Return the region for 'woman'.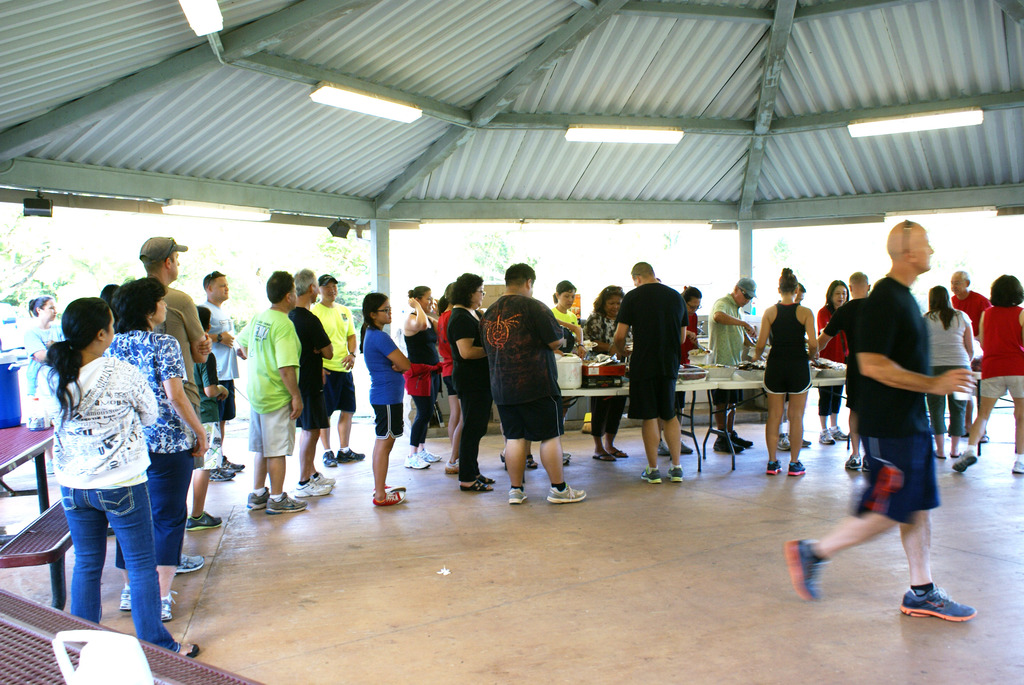
26,295,67,475.
